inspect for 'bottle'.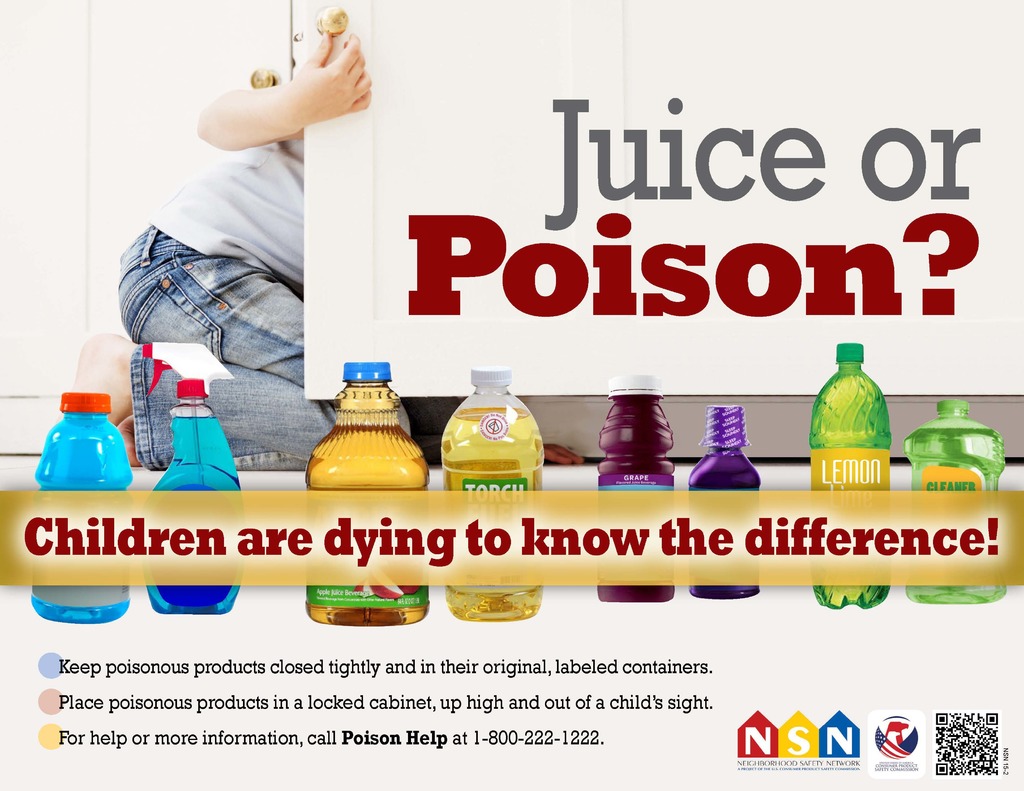
Inspection: [x1=442, y1=374, x2=547, y2=618].
